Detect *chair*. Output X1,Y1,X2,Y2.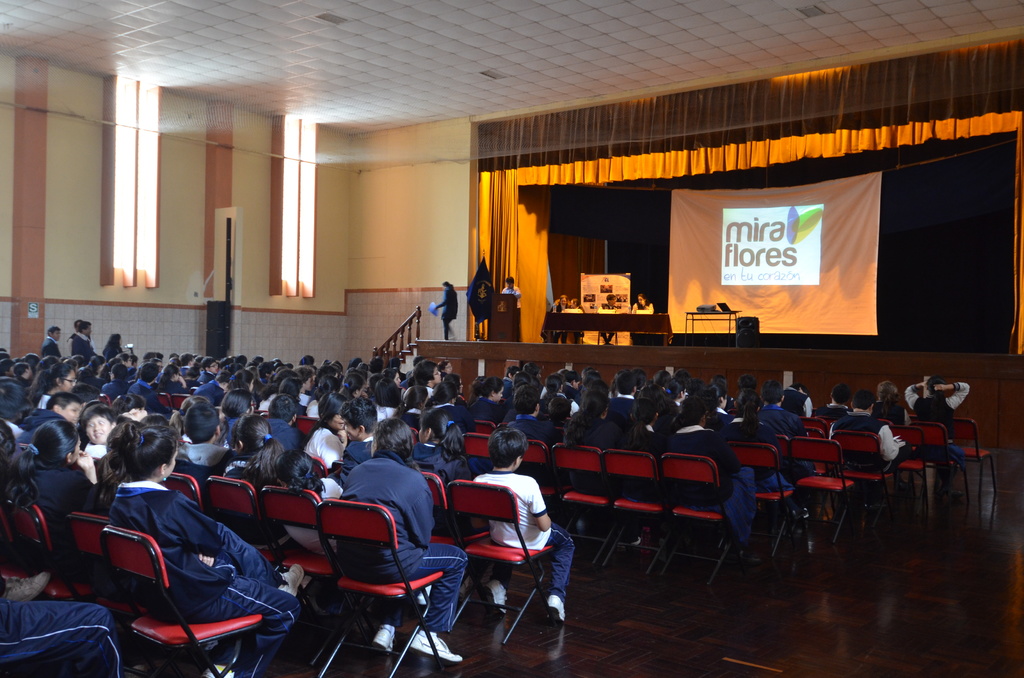
428,471,486,551.
